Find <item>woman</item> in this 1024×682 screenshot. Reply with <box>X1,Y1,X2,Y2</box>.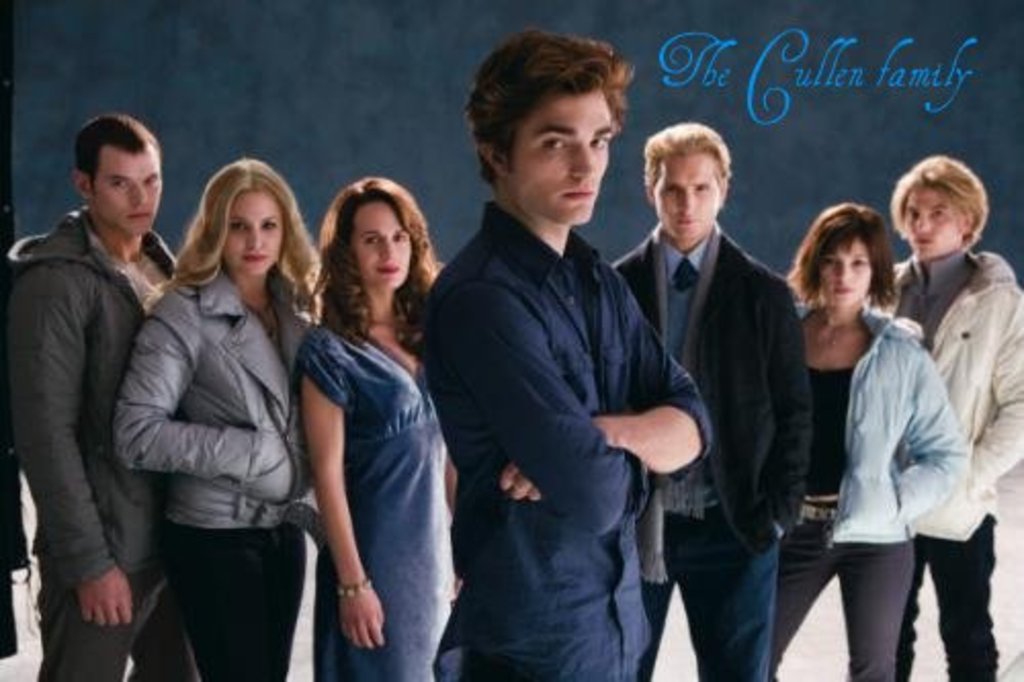
<box>768,205,971,680</box>.
